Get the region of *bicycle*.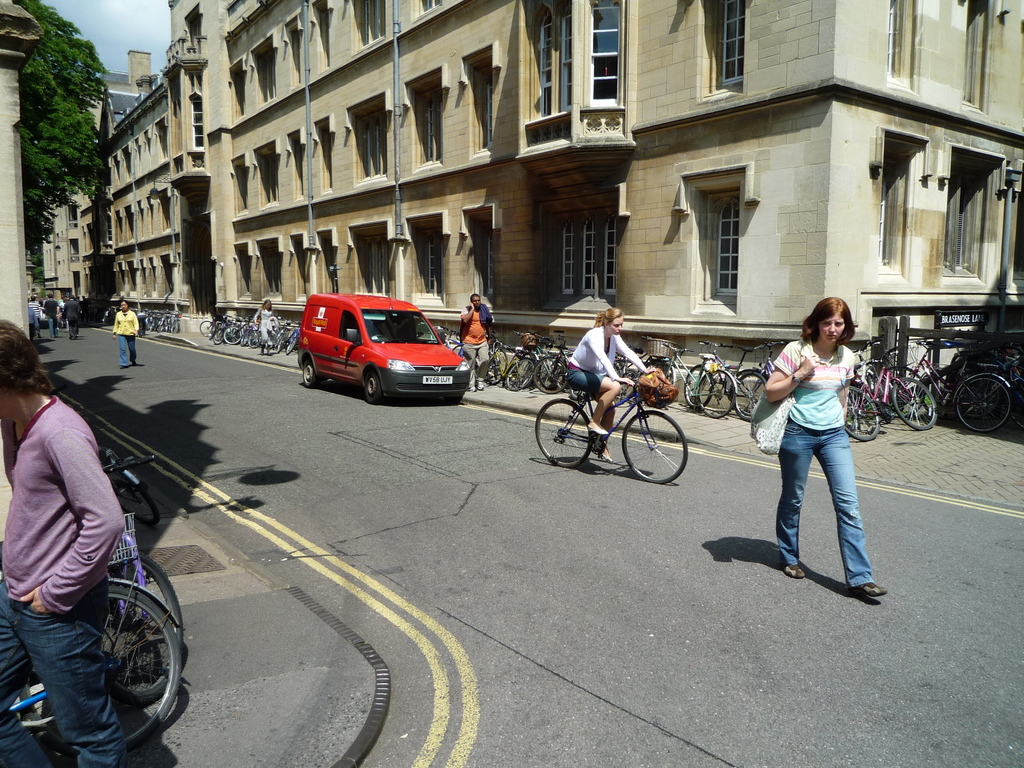
bbox=(484, 340, 508, 392).
